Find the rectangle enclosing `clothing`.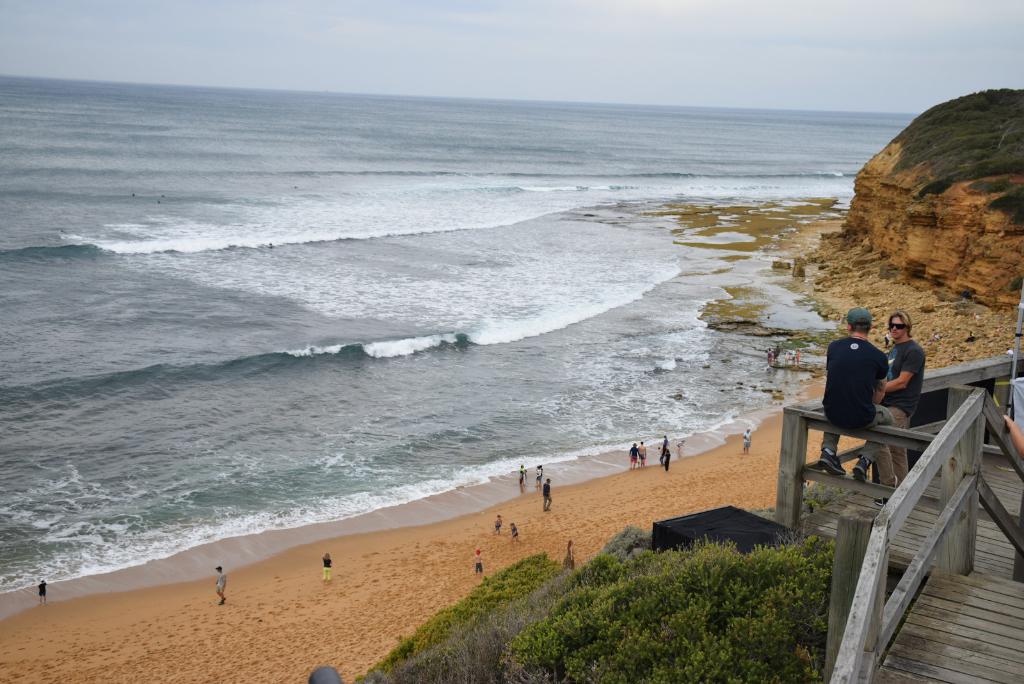
region(790, 351, 797, 361).
